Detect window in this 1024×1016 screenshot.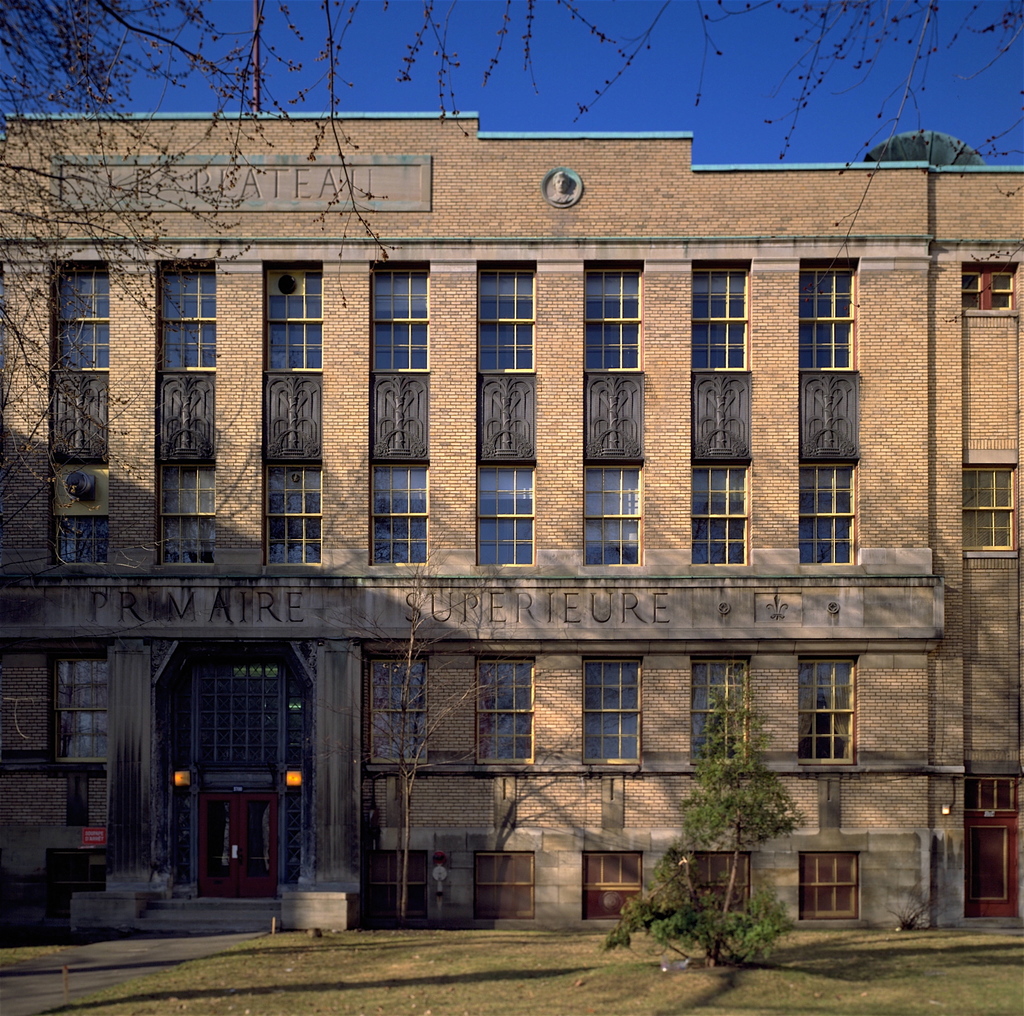
Detection: <region>960, 265, 1011, 312</region>.
